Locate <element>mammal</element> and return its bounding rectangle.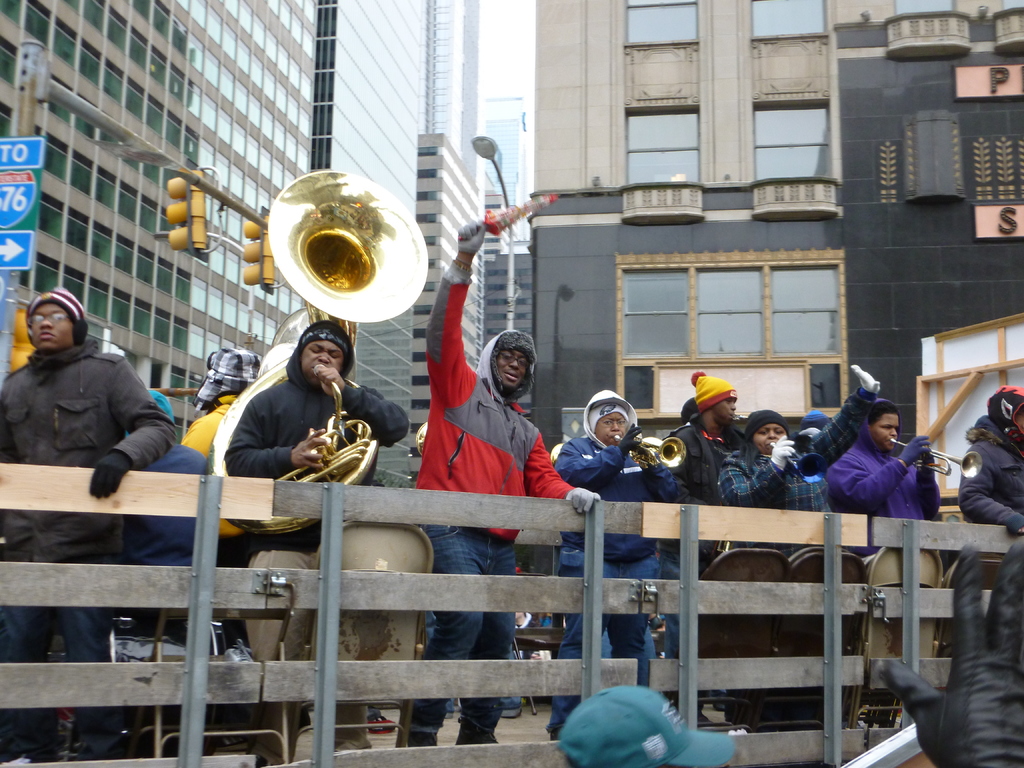
[557, 685, 734, 767].
